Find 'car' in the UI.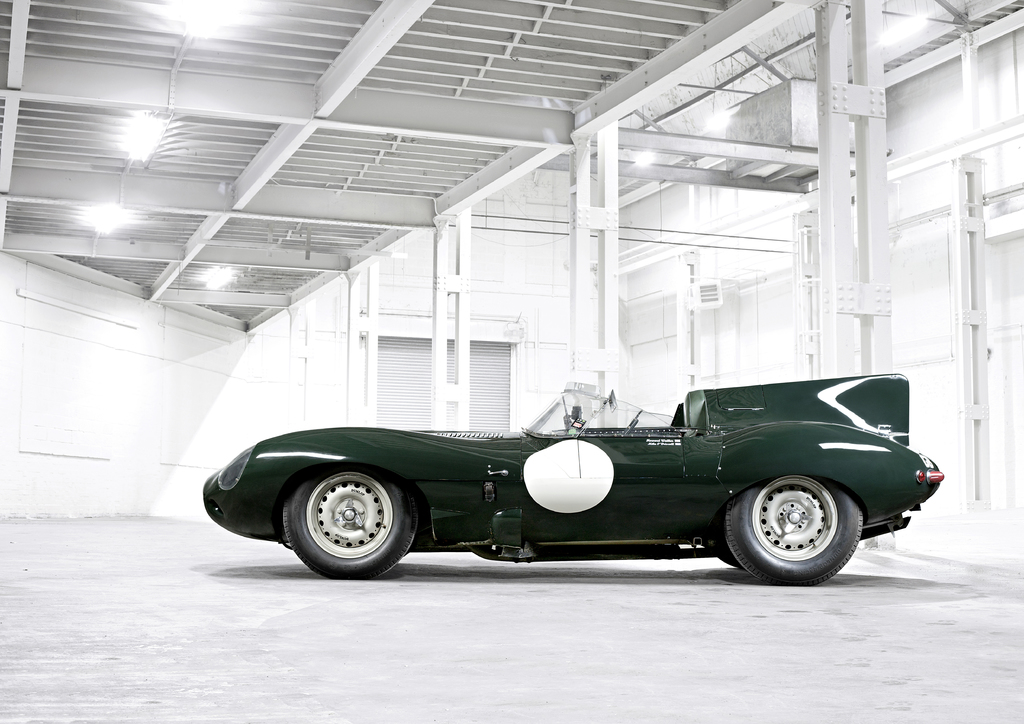
UI element at l=186, t=375, r=939, b=586.
